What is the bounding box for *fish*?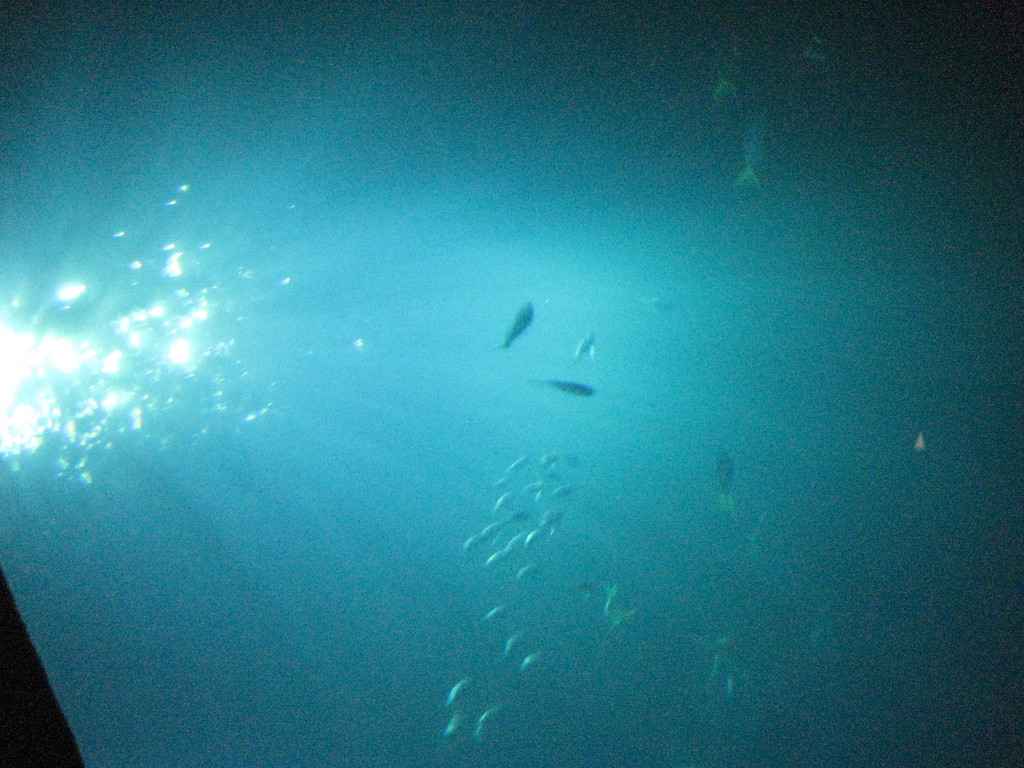
pyautogui.locateOnScreen(716, 437, 744, 517).
